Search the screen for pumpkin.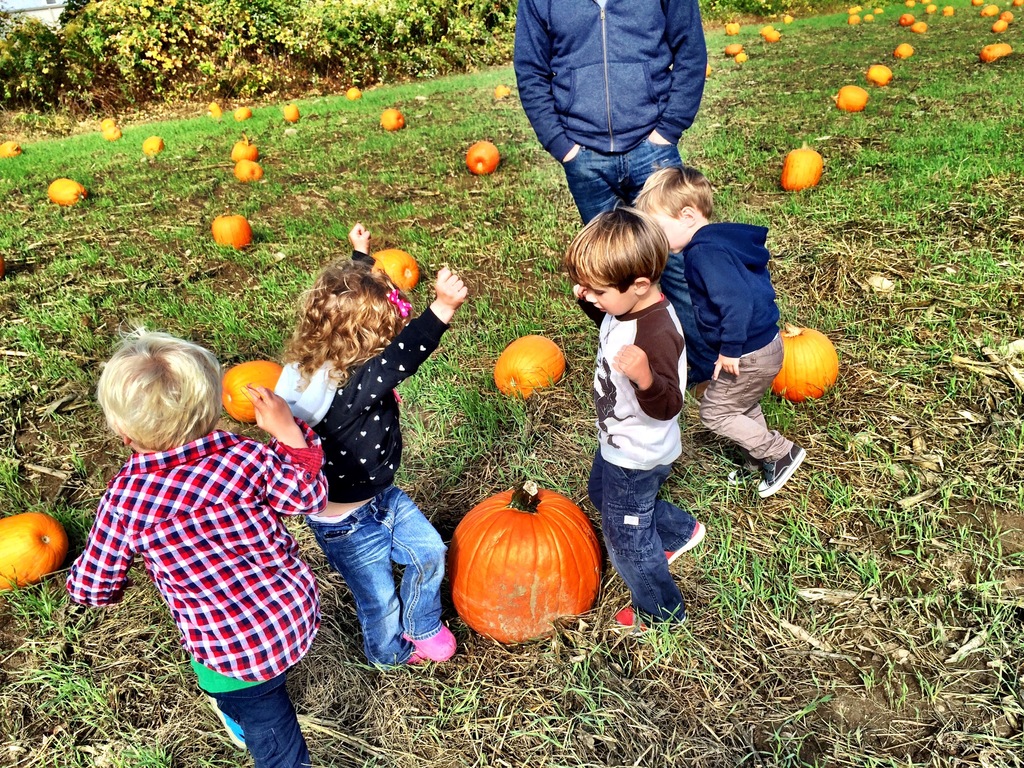
Found at <bbox>779, 140, 826, 185</bbox>.
